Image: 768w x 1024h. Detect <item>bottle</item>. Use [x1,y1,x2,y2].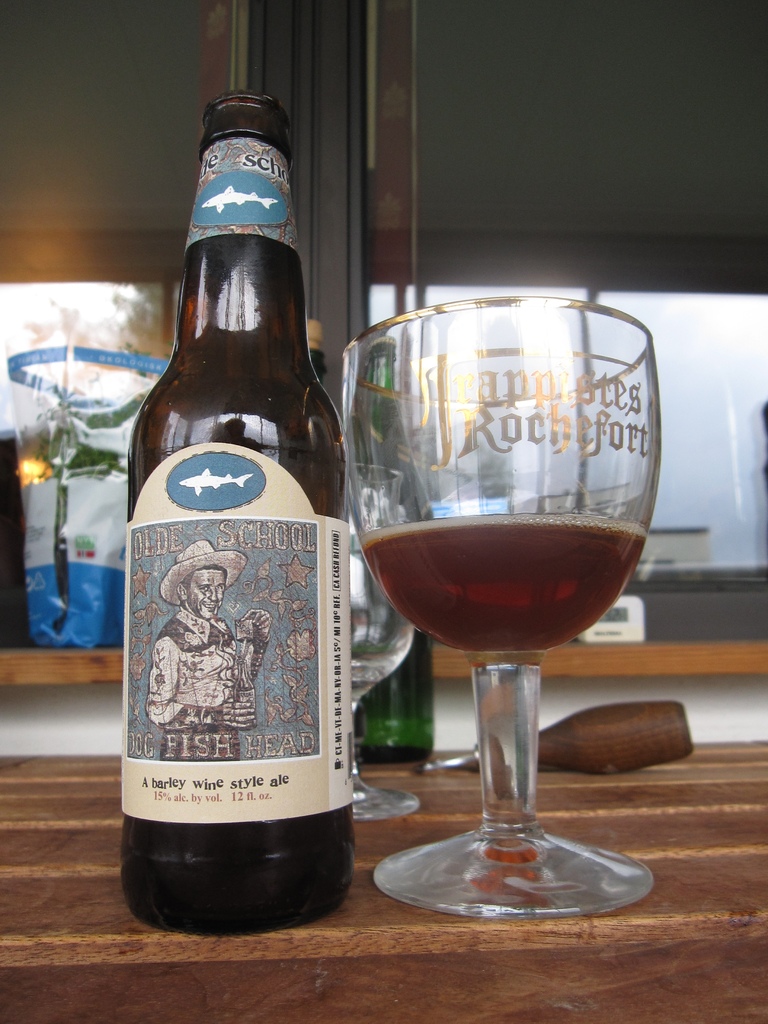
[118,72,355,949].
